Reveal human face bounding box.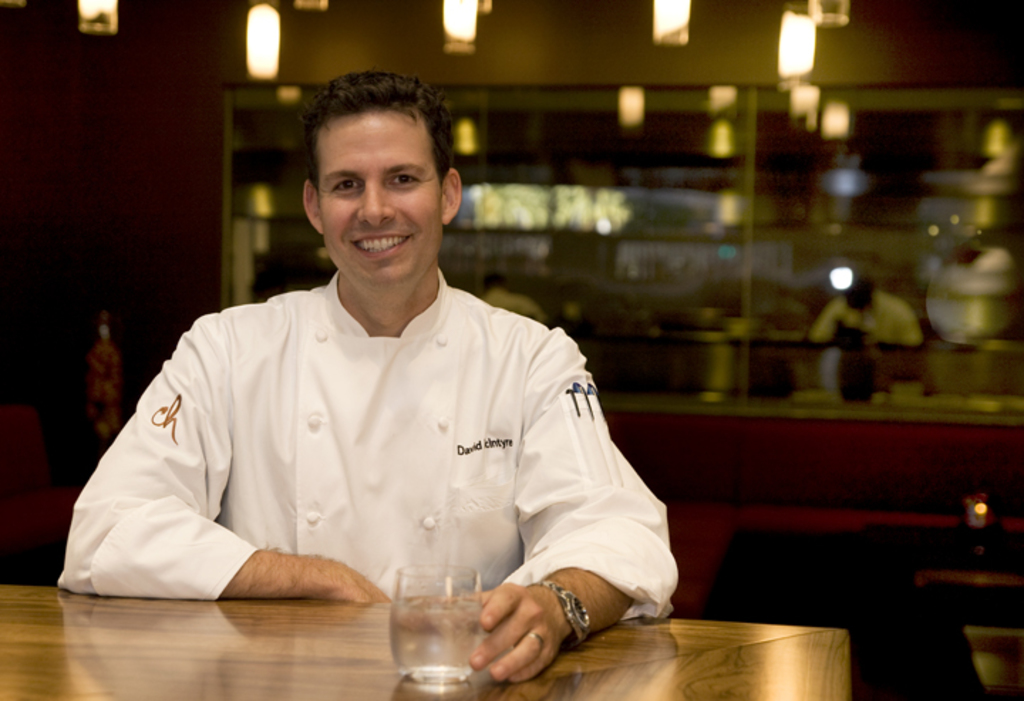
Revealed: [321,102,444,293].
